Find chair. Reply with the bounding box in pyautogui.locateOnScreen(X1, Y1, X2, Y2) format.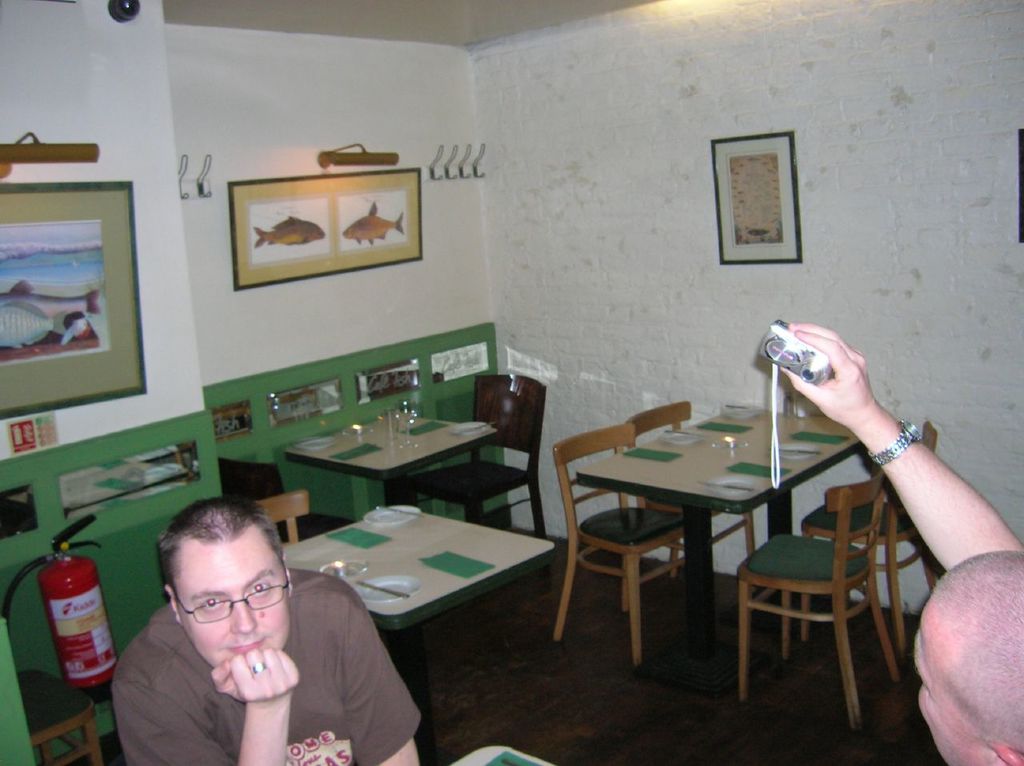
pyautogui.locateOnScreen(797, 419, 937, 658).
